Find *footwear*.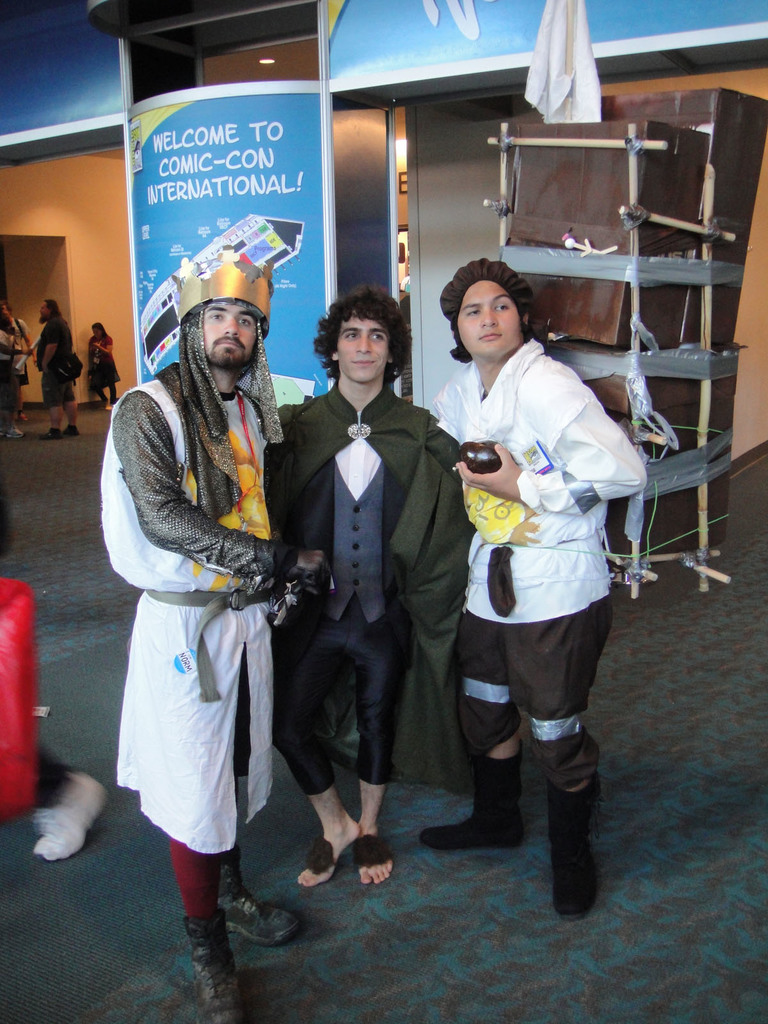
[424,751,527,852].
